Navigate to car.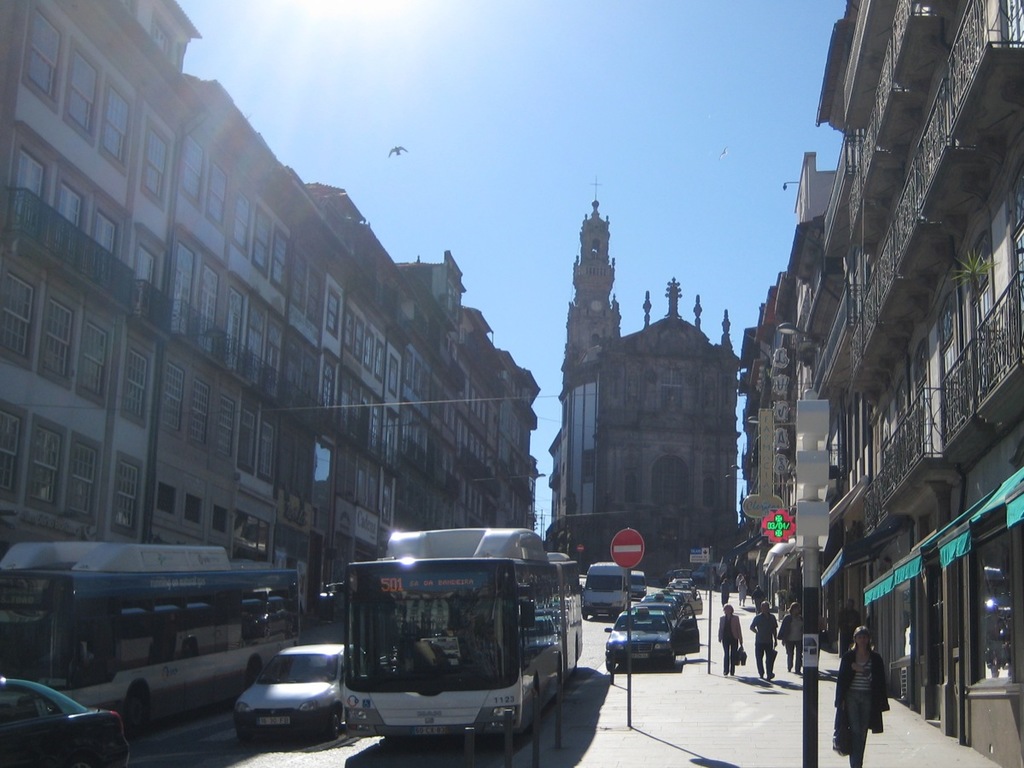
Navigation target: rect(232, 640, 343, 736).
